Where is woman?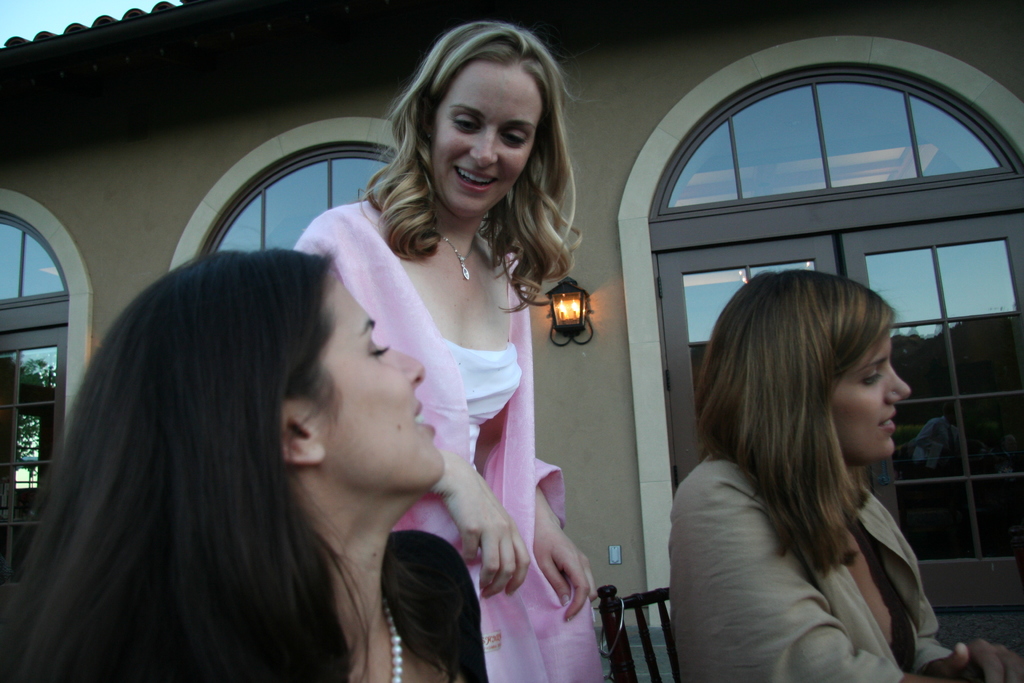
4, 244, 498, 682.
